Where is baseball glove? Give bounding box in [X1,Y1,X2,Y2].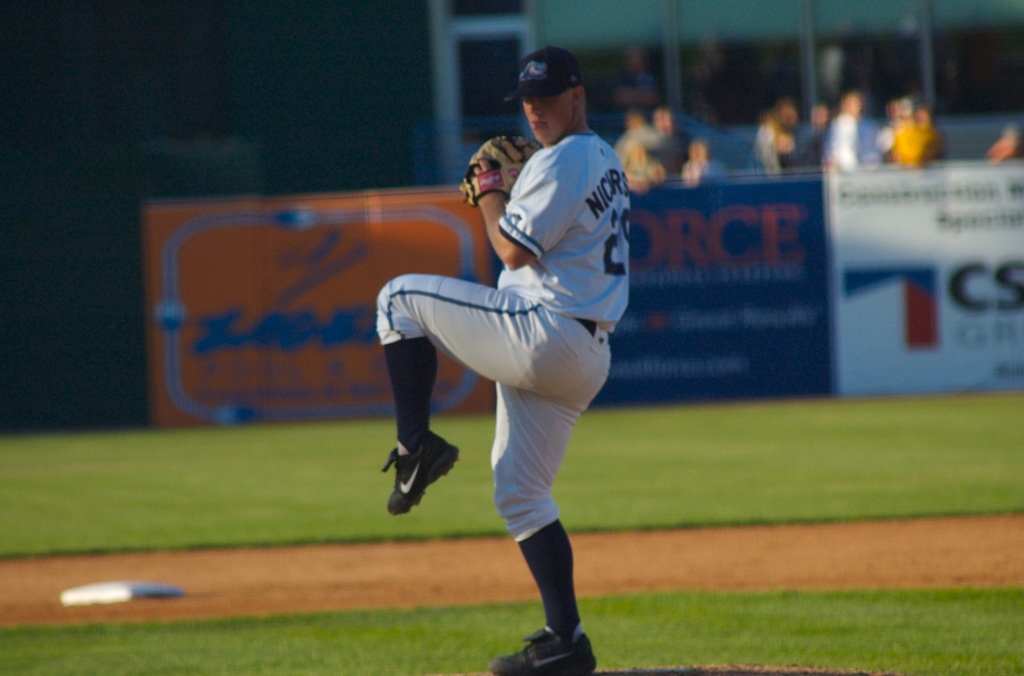
[460,131,542,203].
